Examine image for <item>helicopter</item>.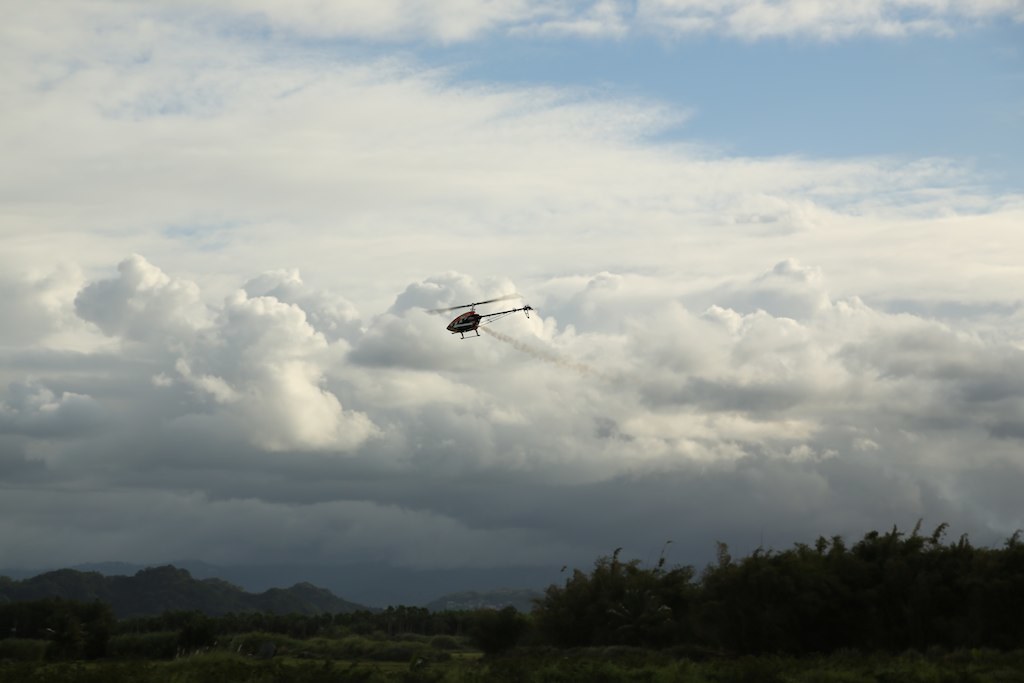
Examination result: bbox(435, 285, 544, 346).
